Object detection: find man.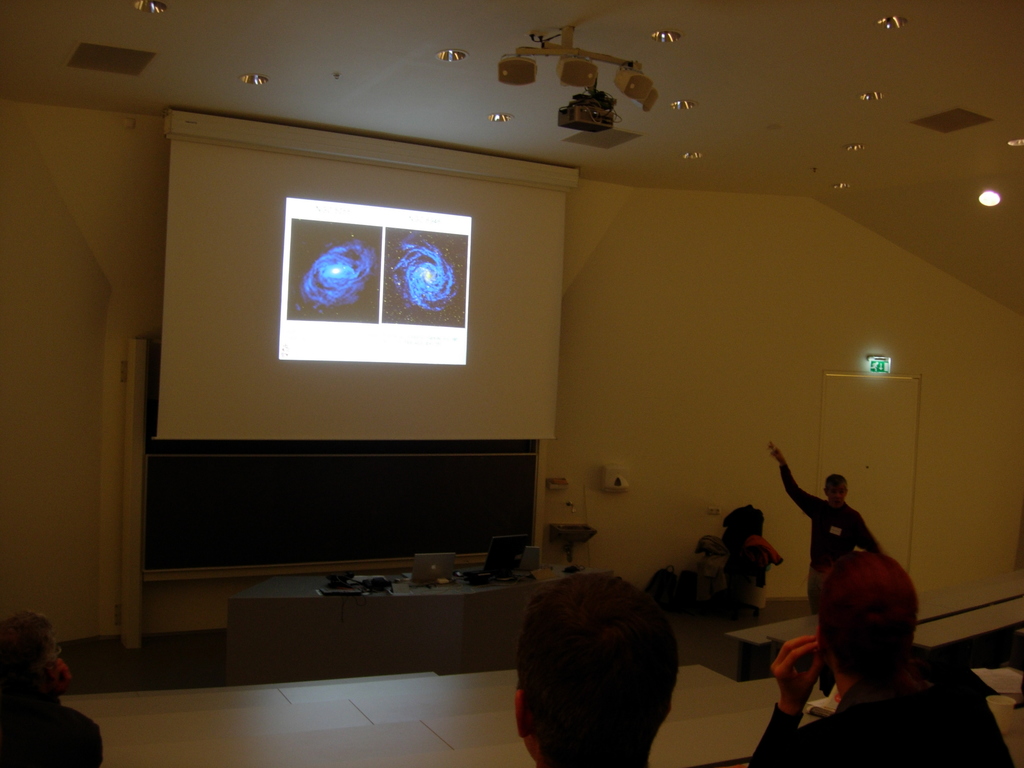
[left=763, top=438, right=891, bottom=625].
